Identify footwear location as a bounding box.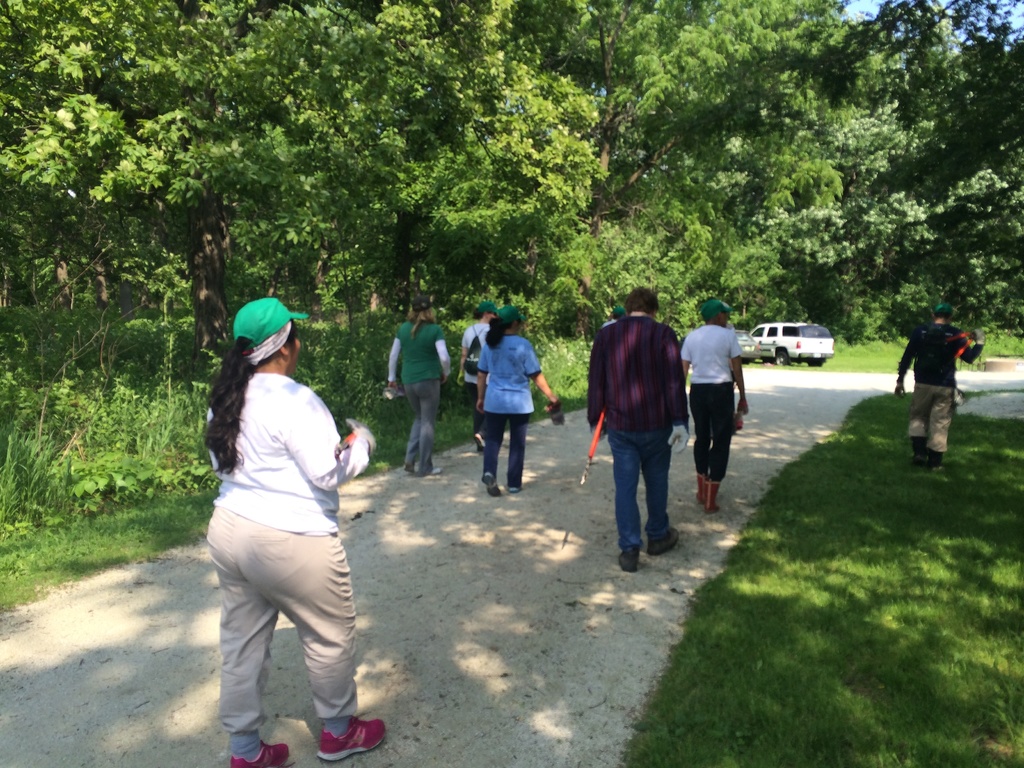
<region>481, 470, 504, 496</region>.
